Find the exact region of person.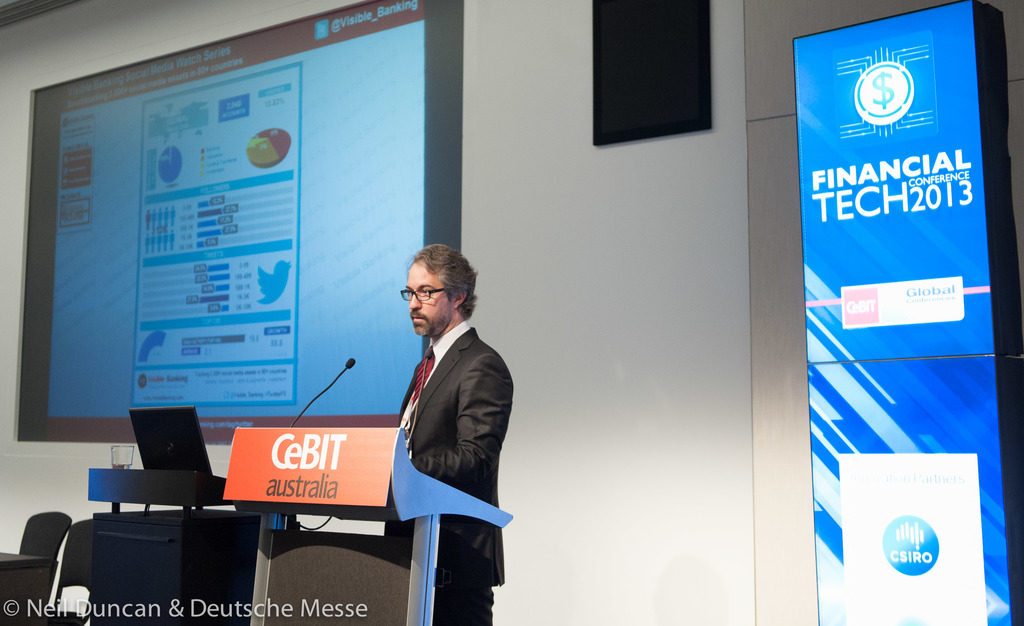
Exact region: 365:228:510:602.
